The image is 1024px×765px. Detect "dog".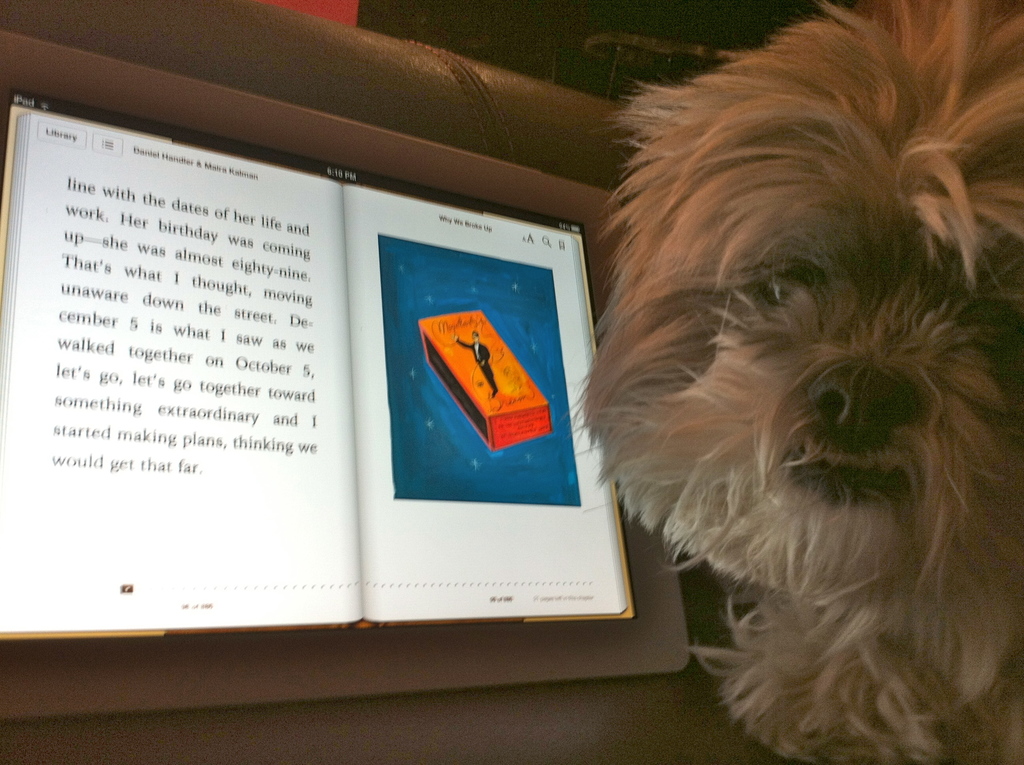
Detection: 568 0 1023 764.
